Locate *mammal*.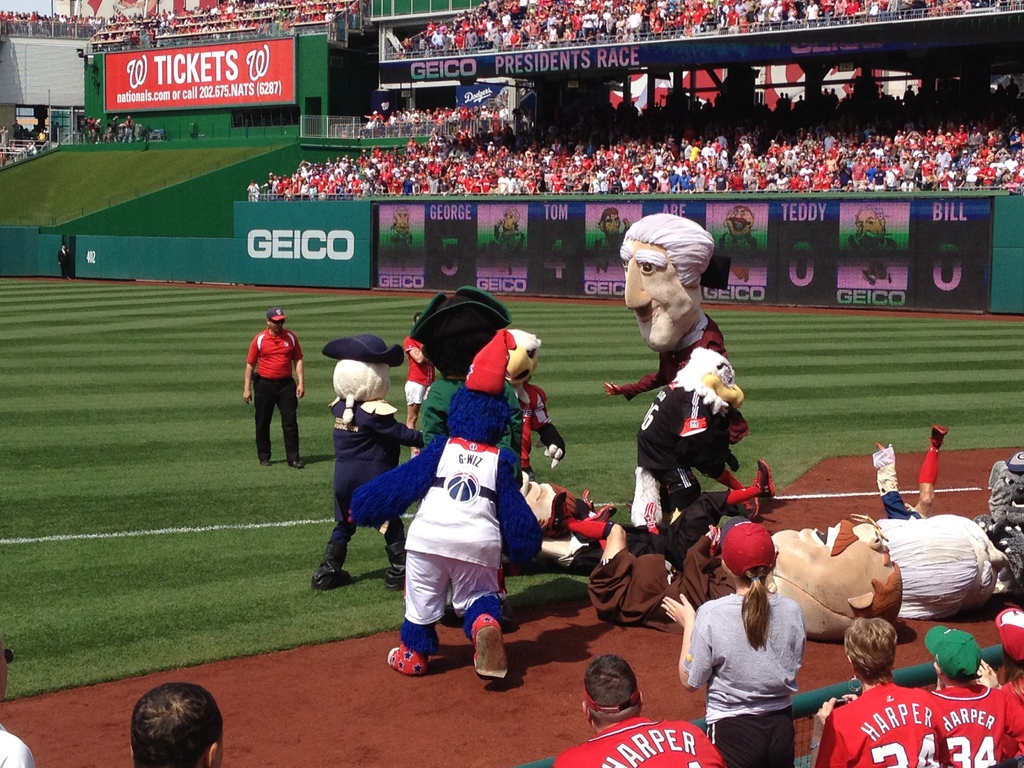
Bounding box: box=[804, 616, 945, 767].
